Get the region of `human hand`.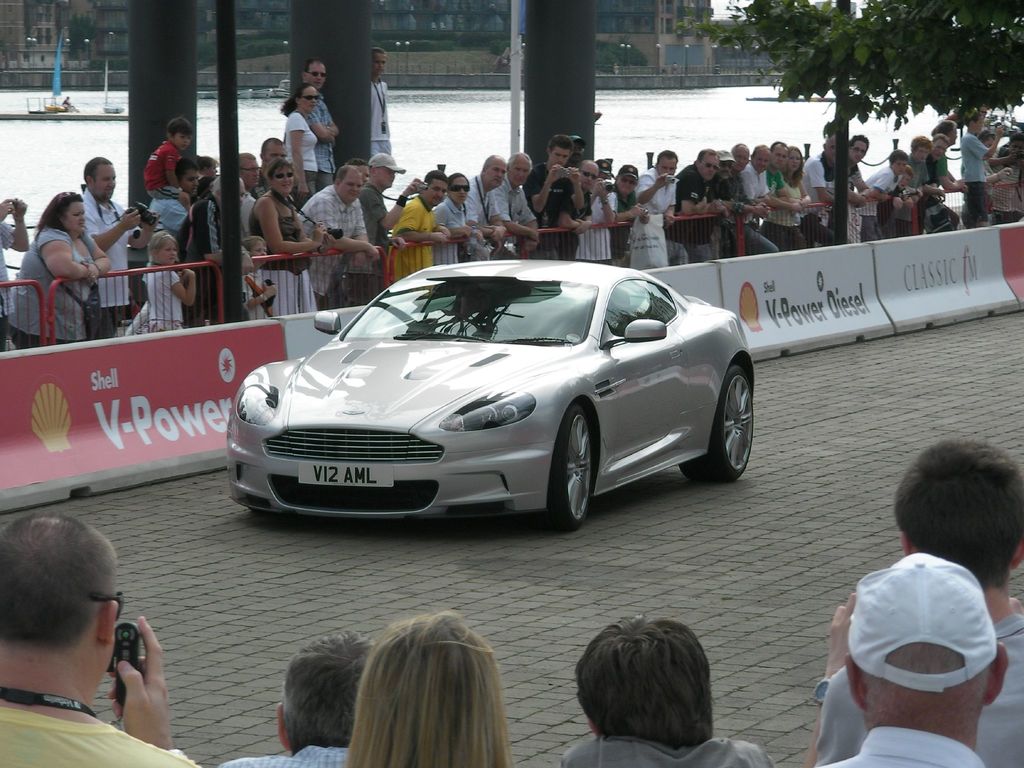
x1=293, y1=184, x2=312, y2=203.
